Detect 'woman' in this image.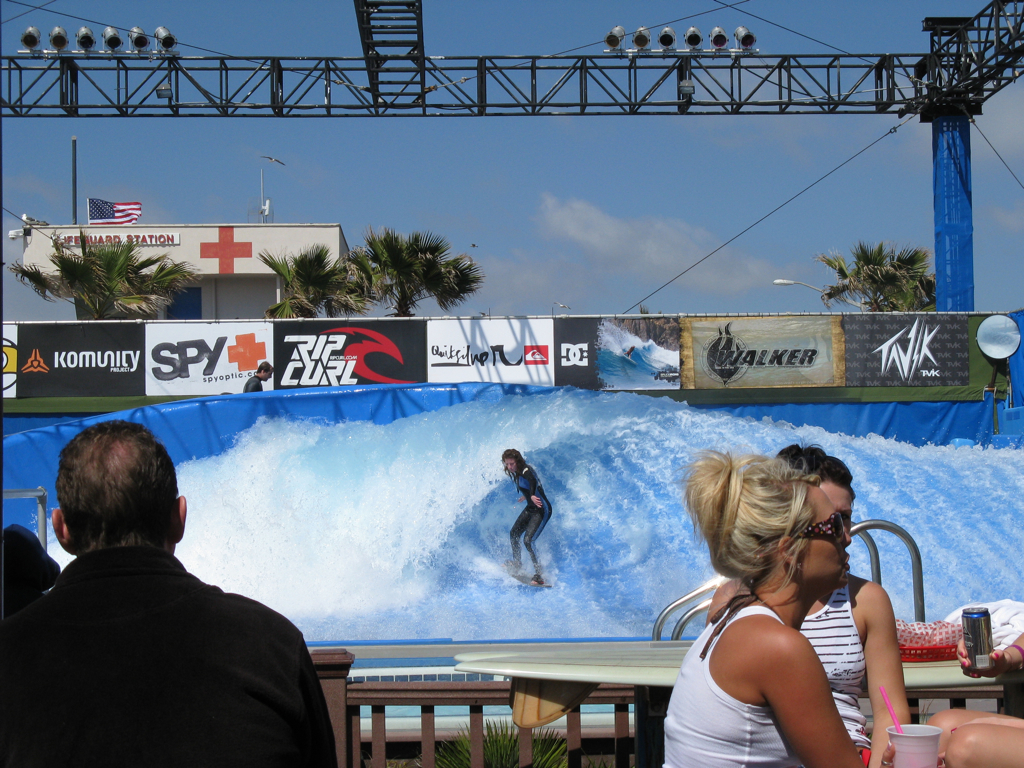
Detection: detection(502, 449, 557, 594).
